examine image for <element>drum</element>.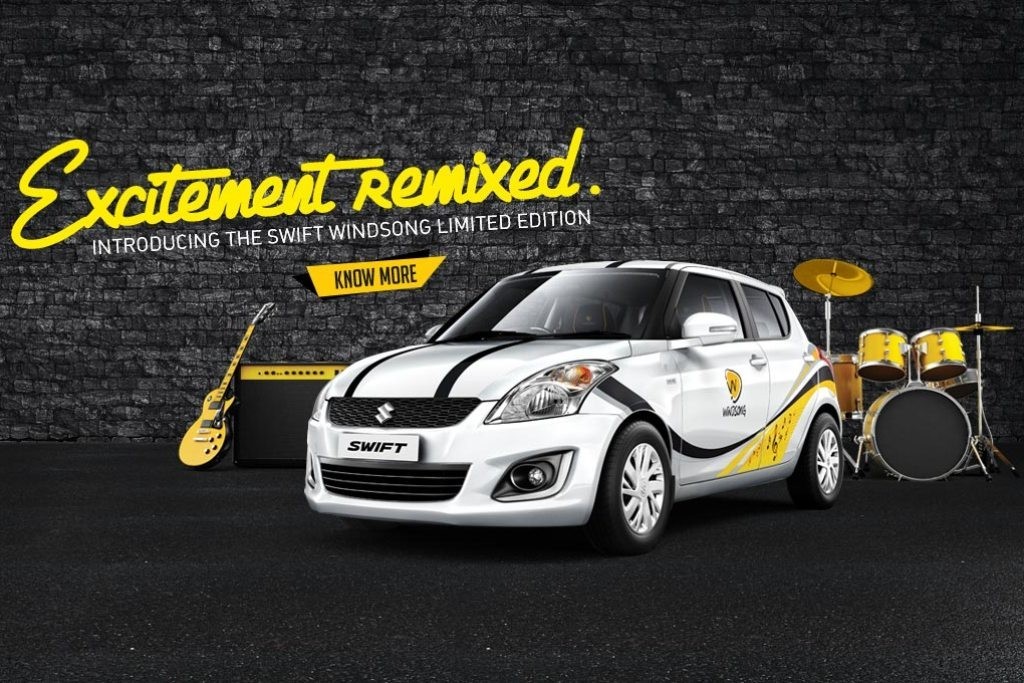
Examination result: {"left": 831, "top": 356, "right": 860, "bottom": 421}.
